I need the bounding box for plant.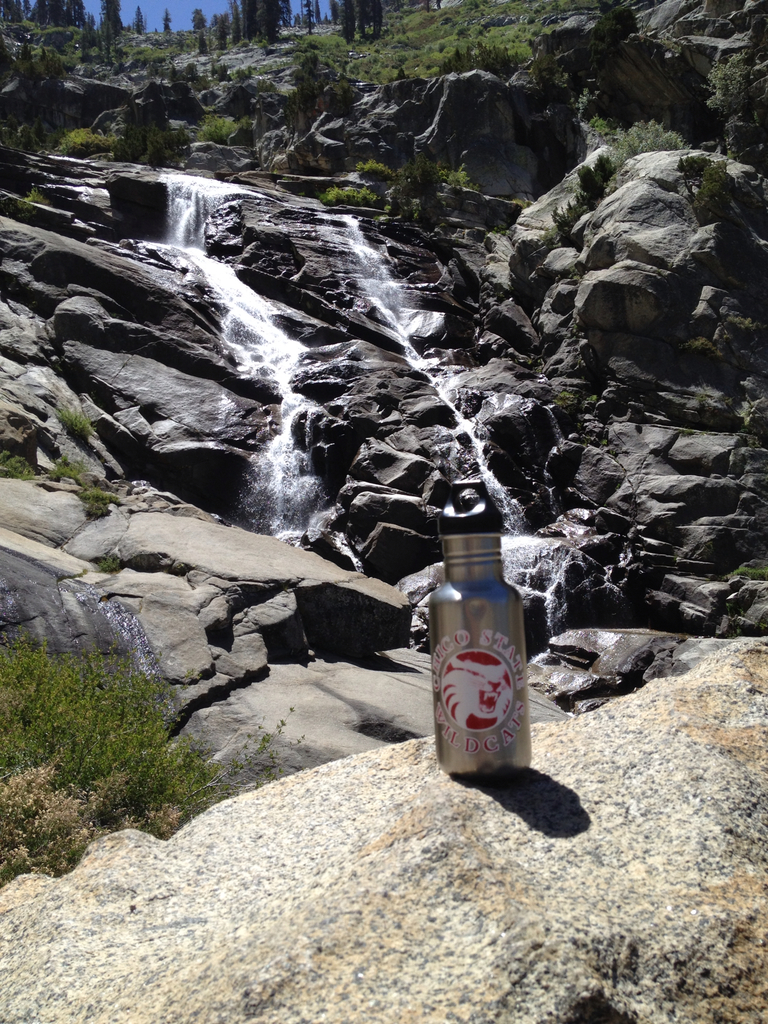
Here it is: locate(123, 115, 188, 163).
